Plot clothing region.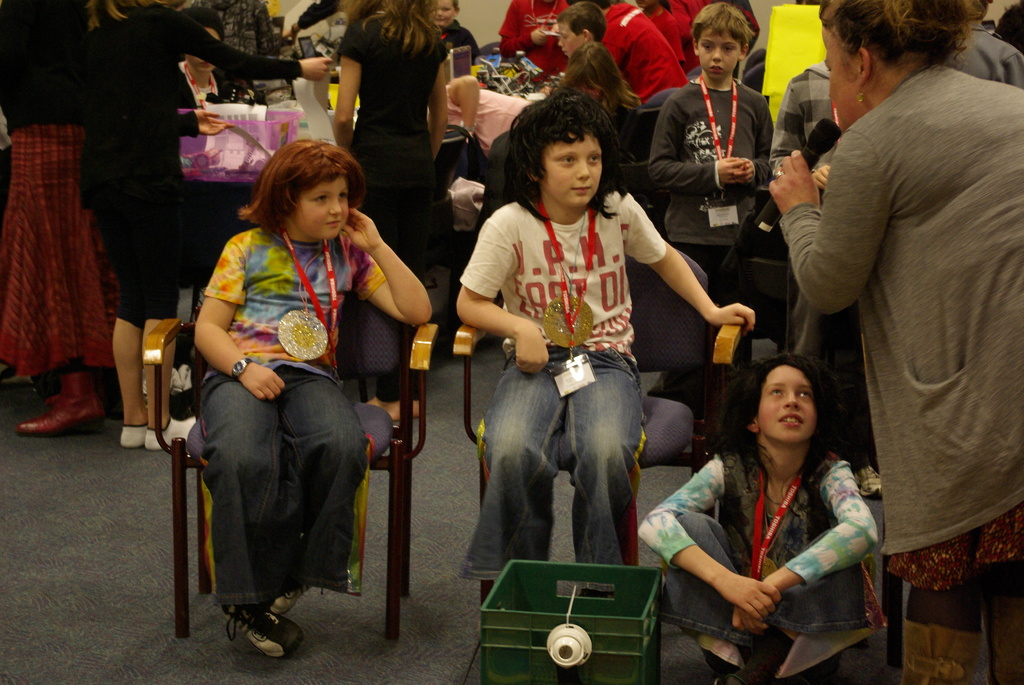
Plotted at <box>442,22,477,63</box>.
